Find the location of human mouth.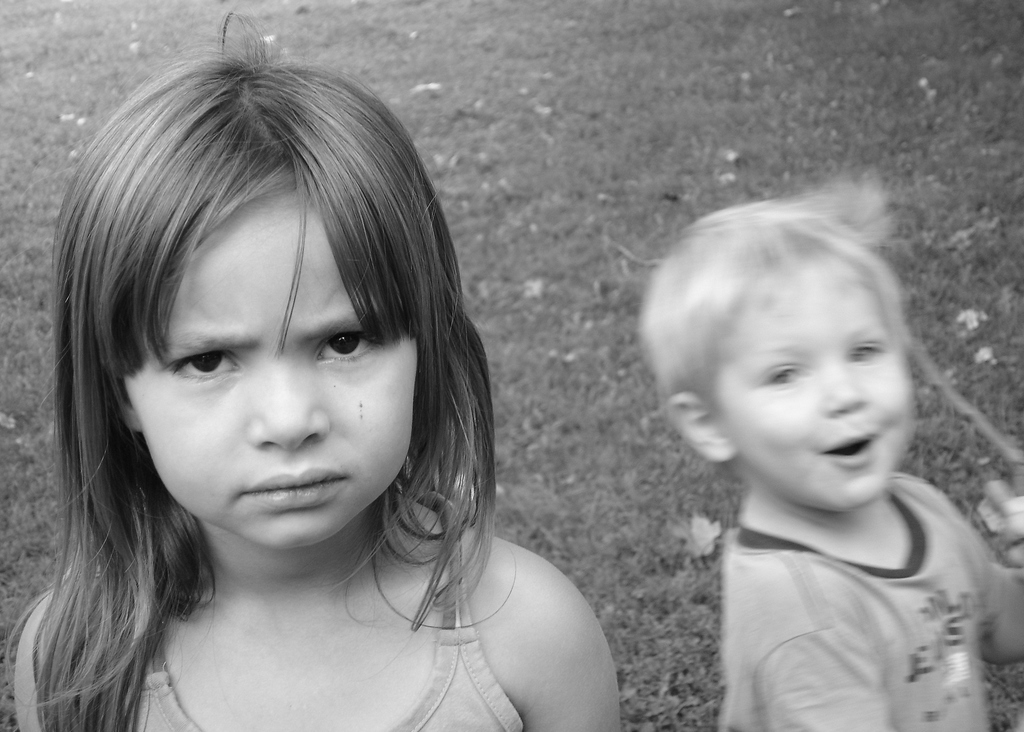
Location: crop(226, 458, 355, 505).
